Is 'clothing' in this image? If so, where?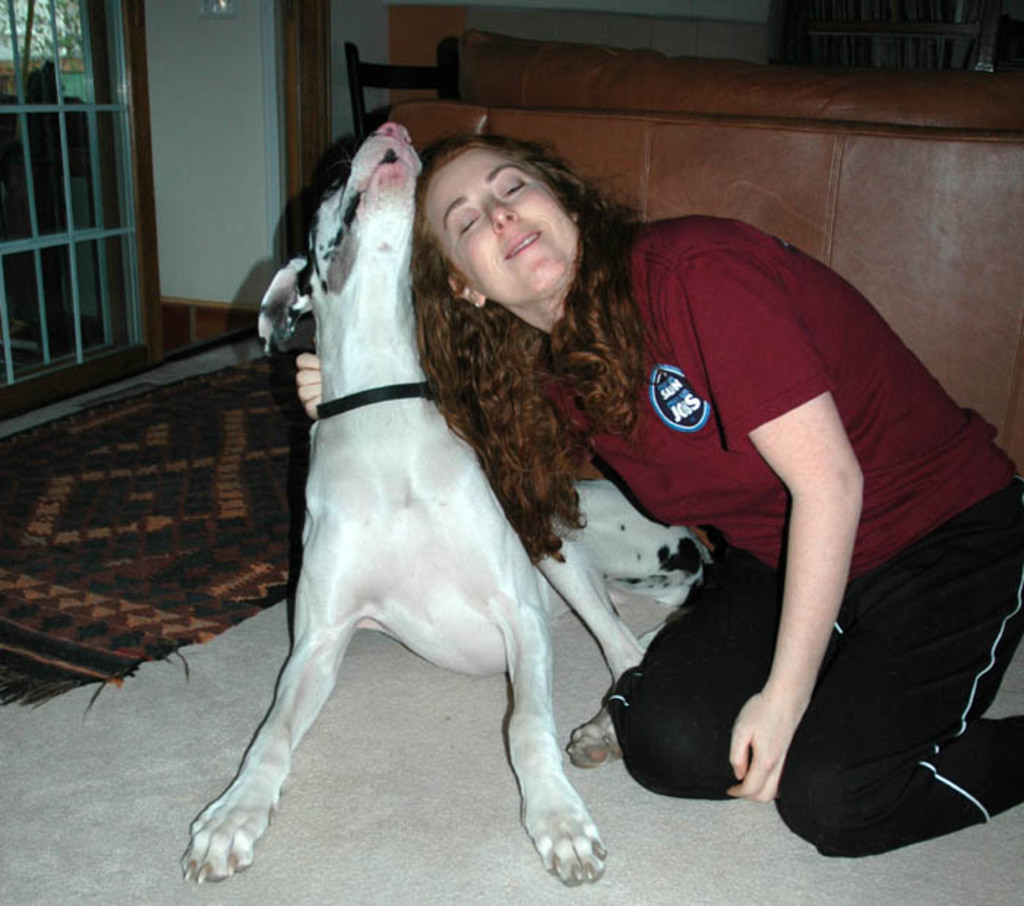
Yes, at 560/202/942/828.
